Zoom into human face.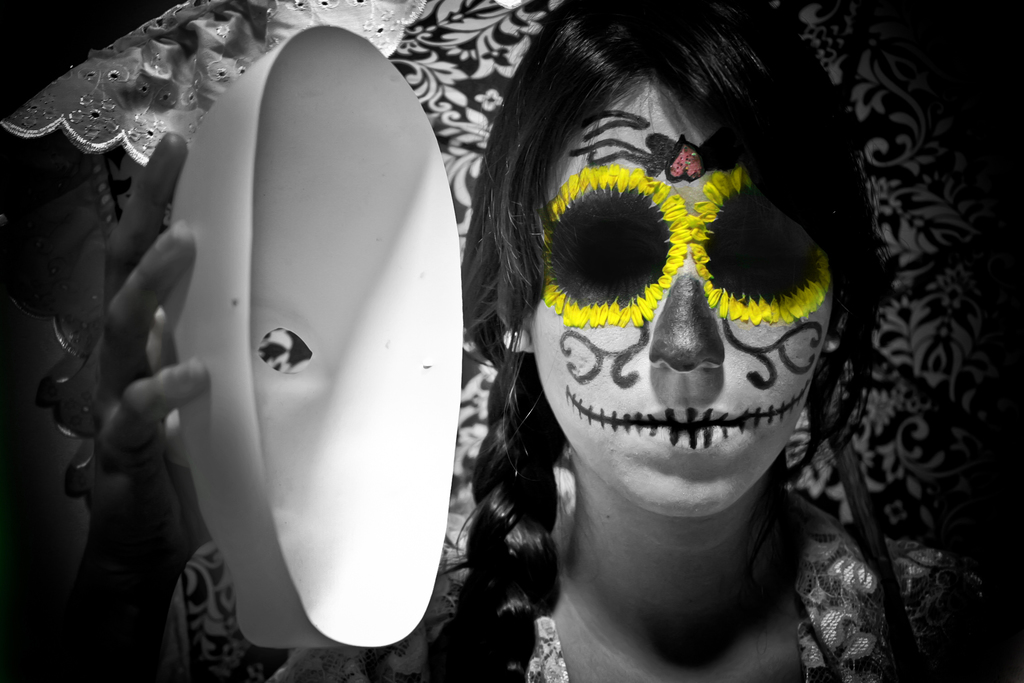
Zoom target: crop(527, 64, 836, 518).
